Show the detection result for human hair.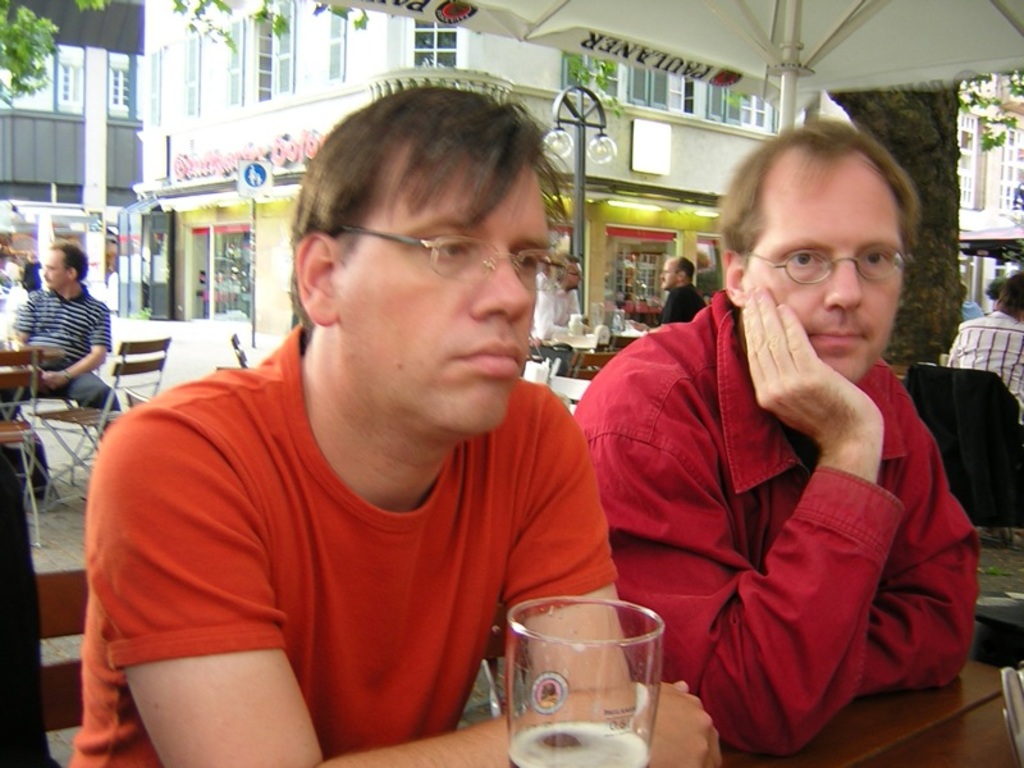
<region>989, 276, 1000, 301</region>.
